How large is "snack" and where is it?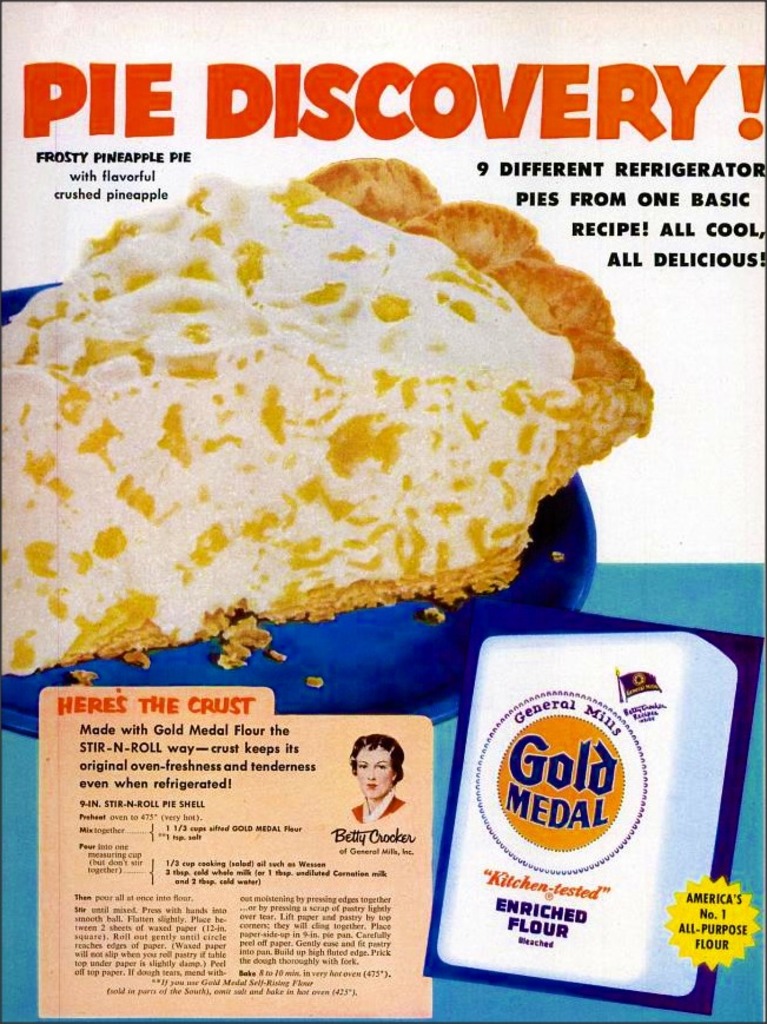
Bounding box: Rect(0, 126, 700, 665).
